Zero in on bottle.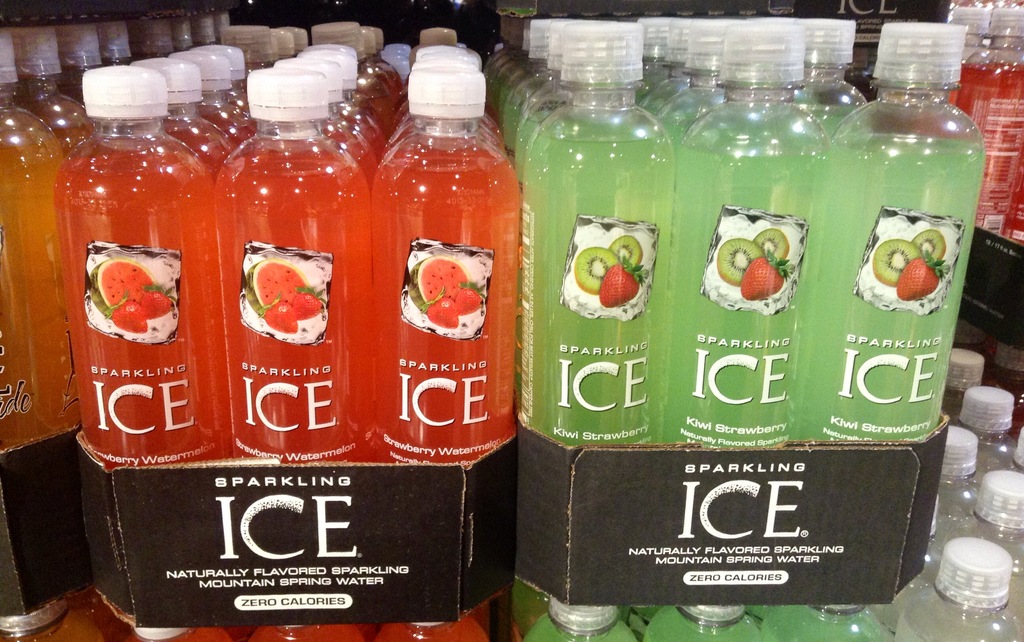
Zeroed in: 949 384 1019 484.
